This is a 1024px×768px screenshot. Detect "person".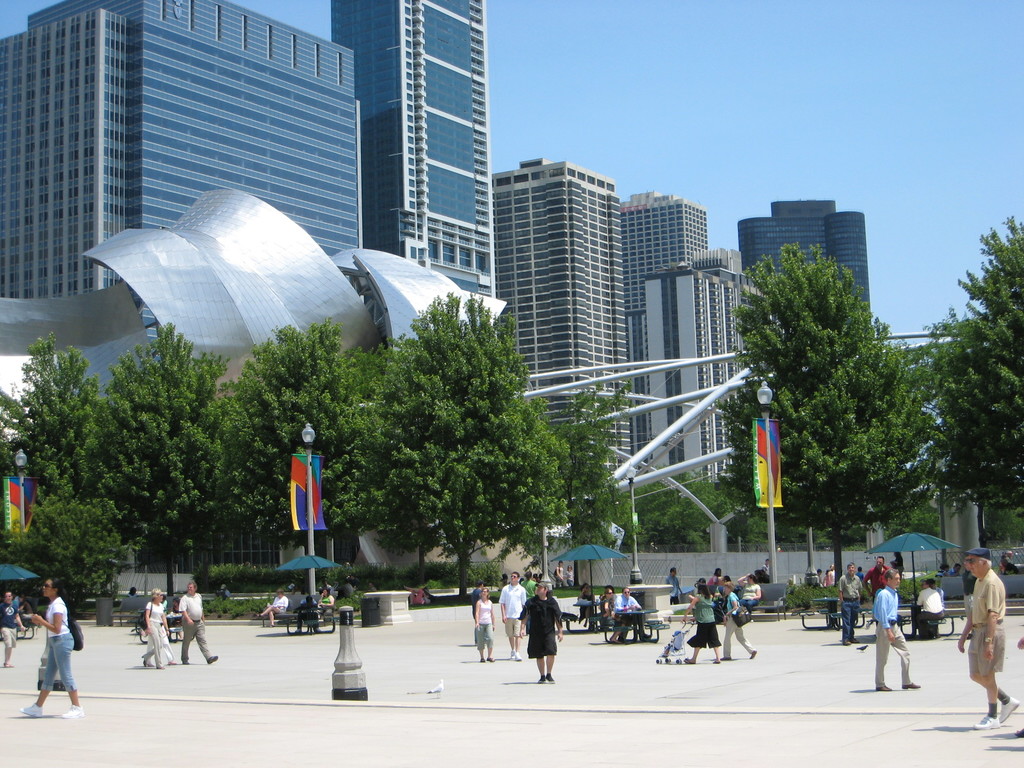
(876,569,922,688).
